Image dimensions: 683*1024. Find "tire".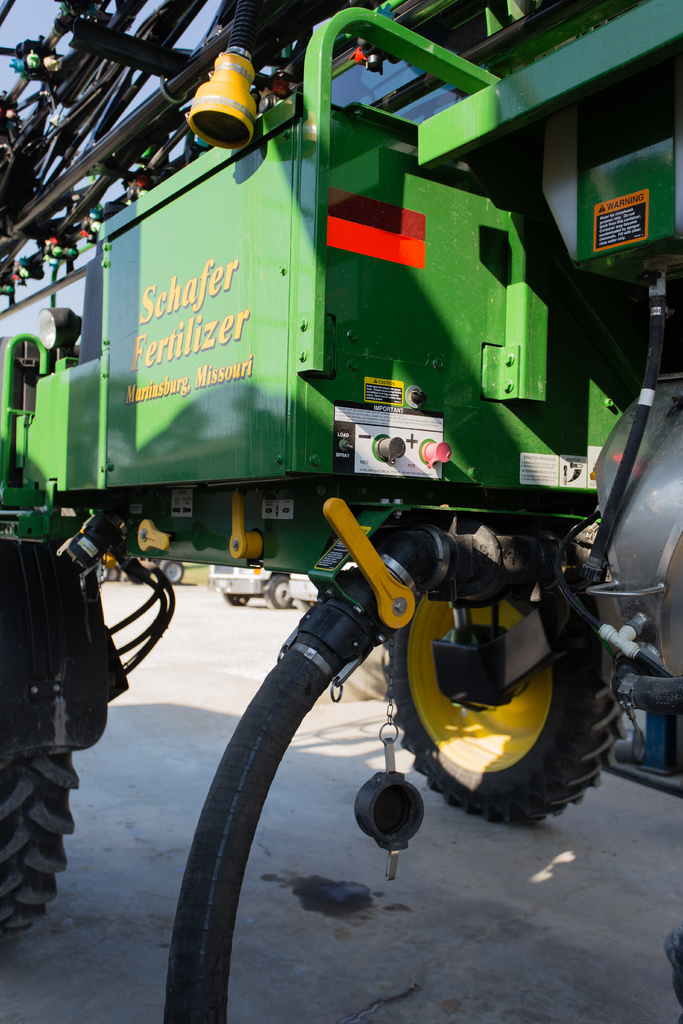
0/540/74/944.
